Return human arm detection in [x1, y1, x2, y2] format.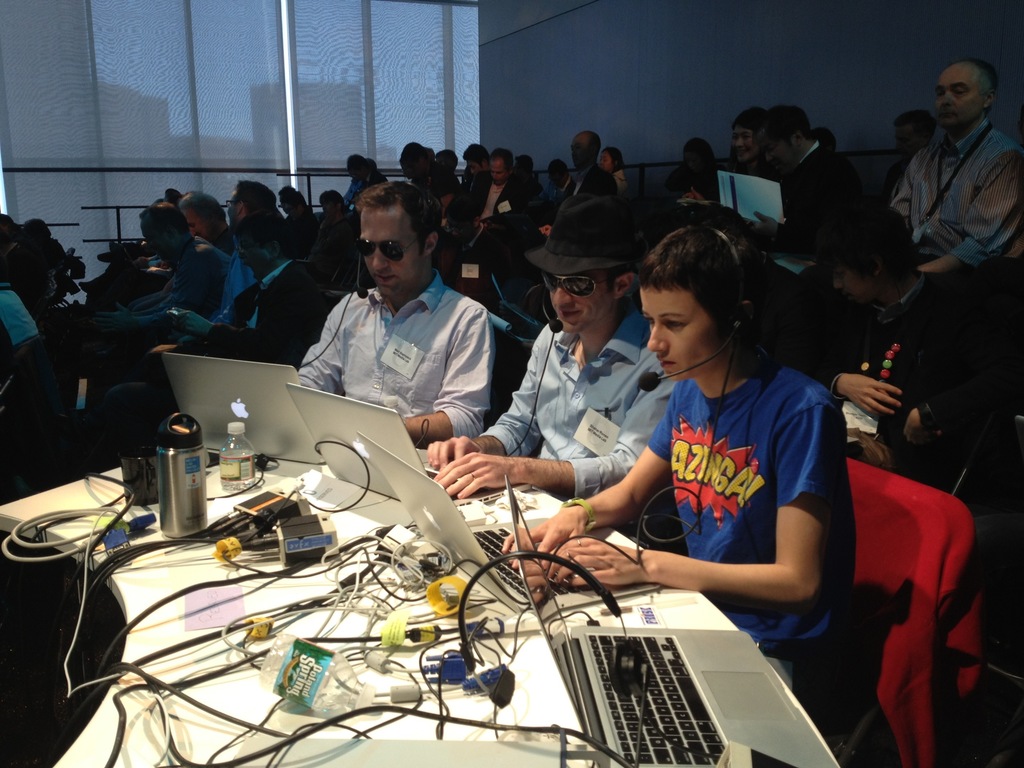
[916, 148, 1023, 274].
